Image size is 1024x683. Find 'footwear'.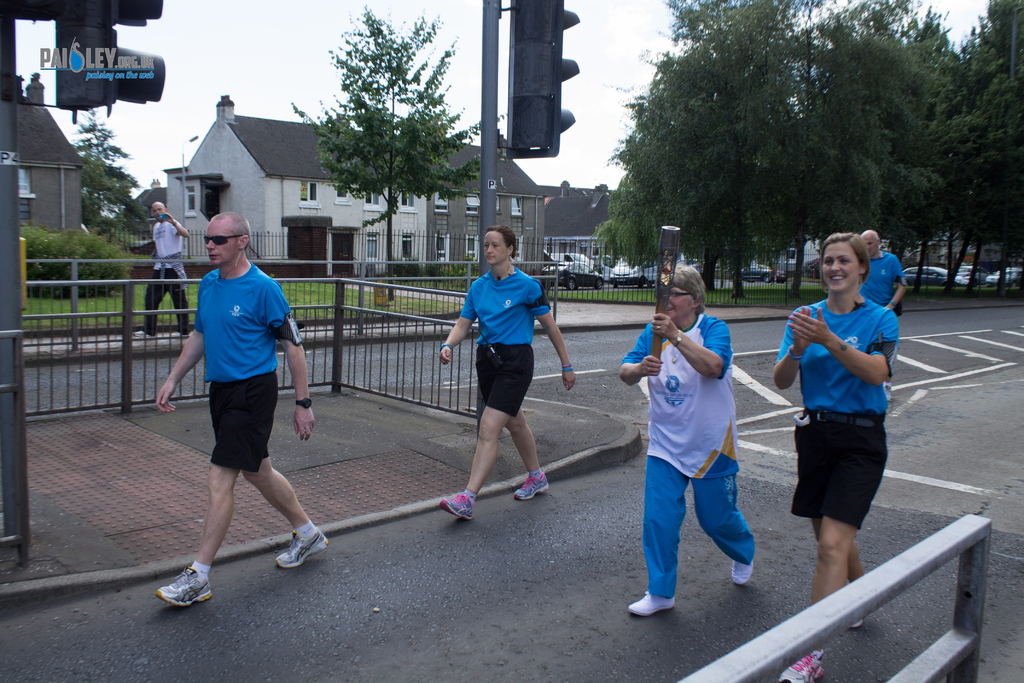
(781, 651, 825, 682).
